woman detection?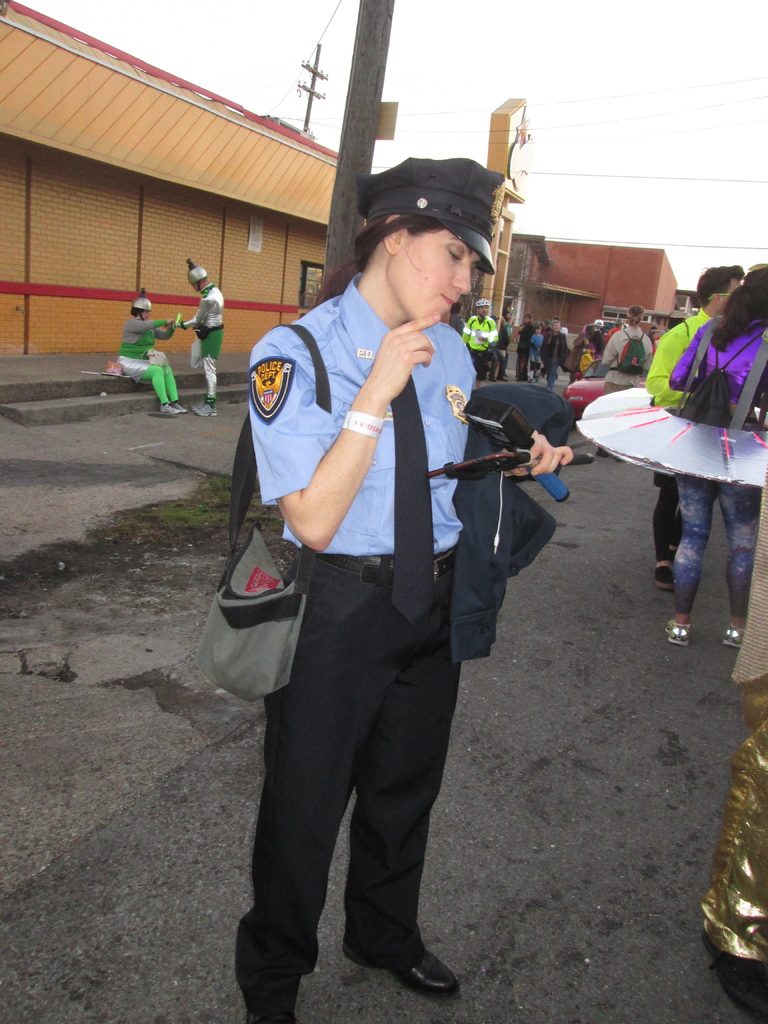
bbox=(658, 257, 766, 666)
